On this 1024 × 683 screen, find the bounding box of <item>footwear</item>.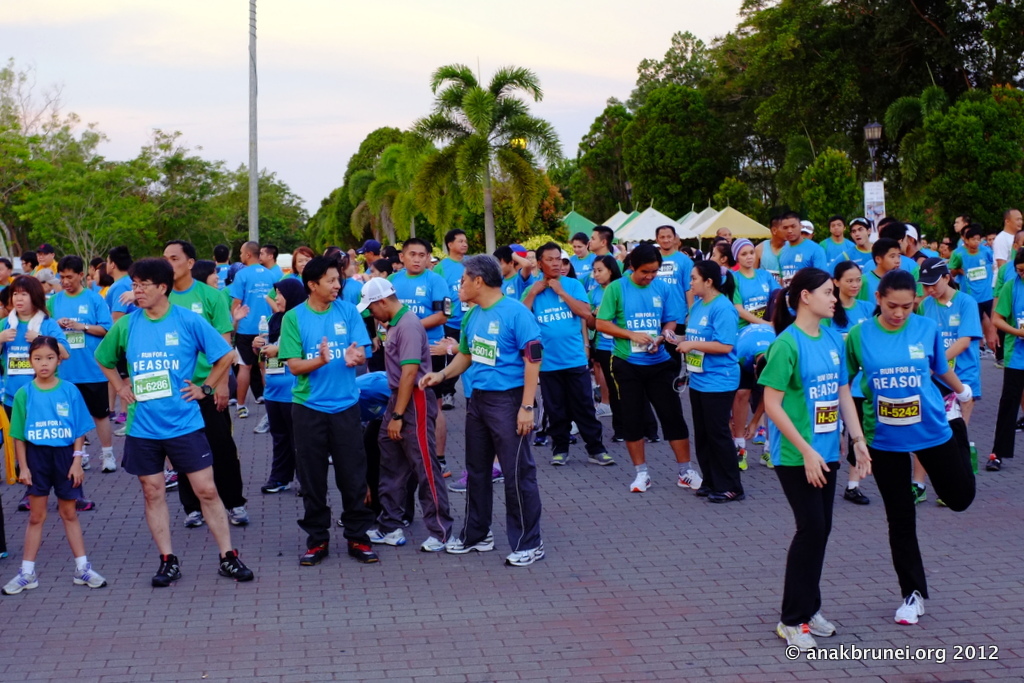
Bounding box: {"left": 416, "top": 531, "right": 457, "bottom": 555}.
